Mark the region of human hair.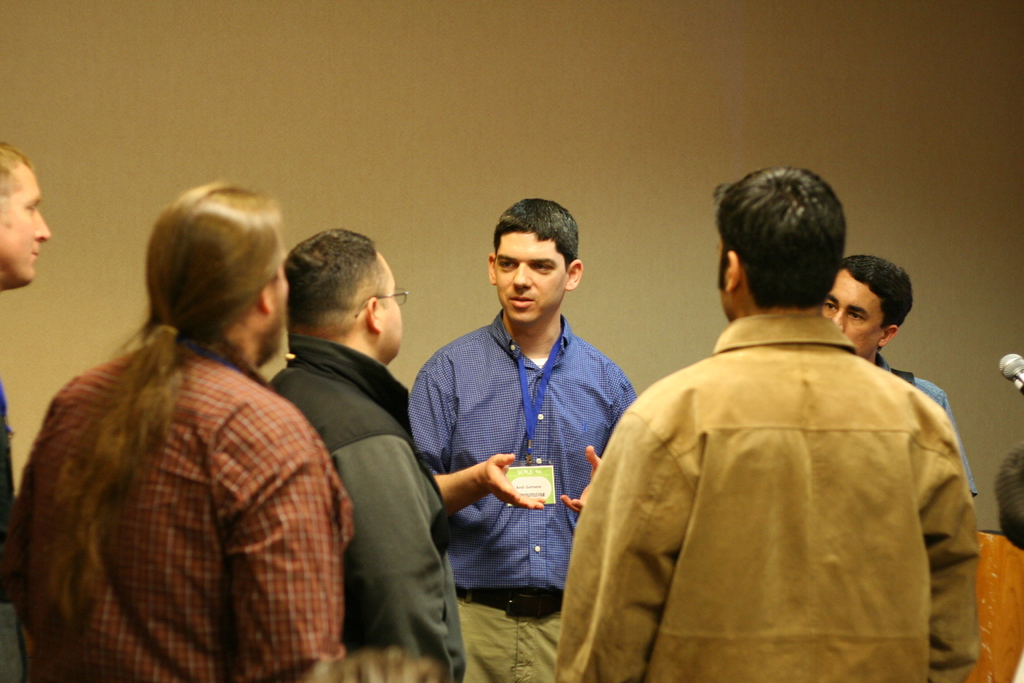
Region: {"left": 716, "top": 168, "right": 845, "bottom": 309}.
